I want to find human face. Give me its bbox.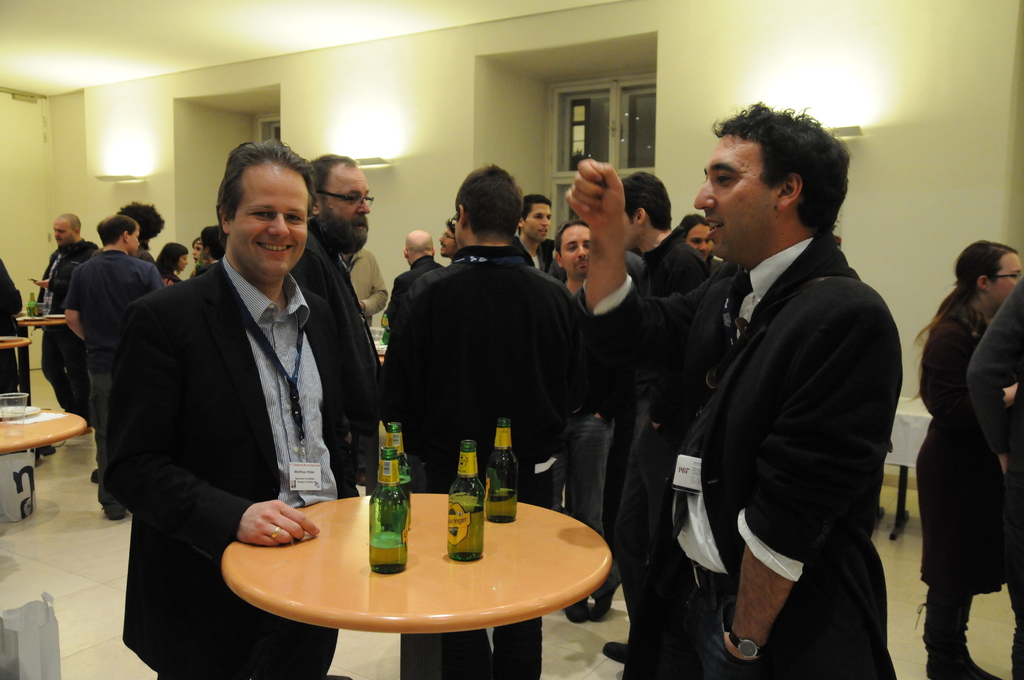
region(191, 245, 200, 264).
